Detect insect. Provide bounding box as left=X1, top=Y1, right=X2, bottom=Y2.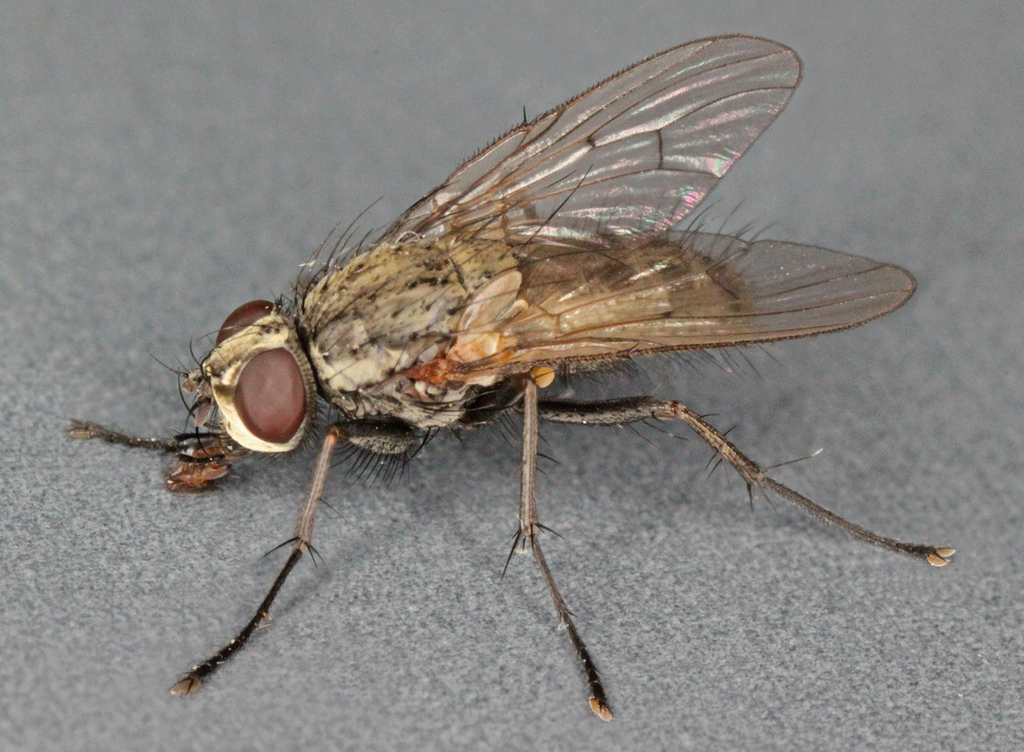
left=57, top=30, right=950, bottom=723.
